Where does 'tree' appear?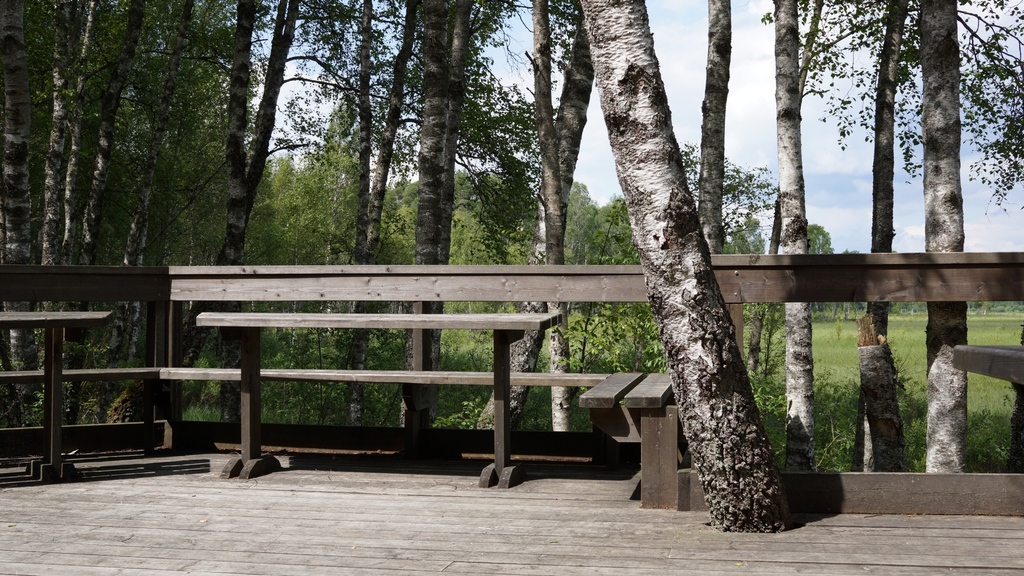
Appears at 837,0,916,482.
